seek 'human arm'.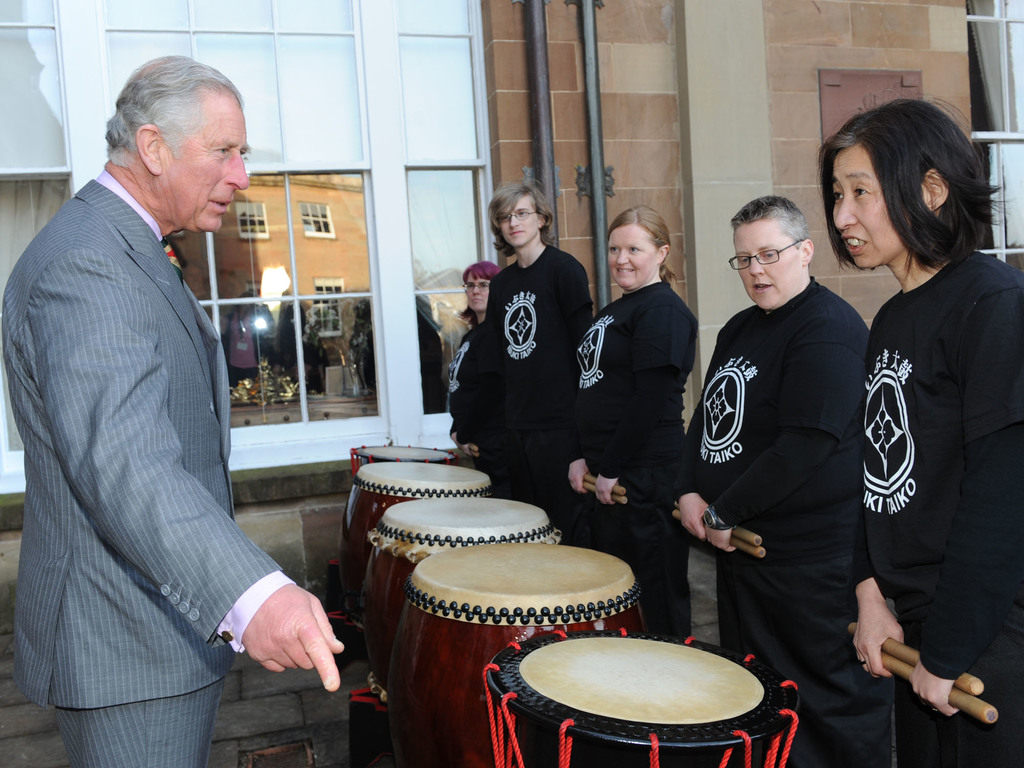
{"x1": 908, "y1": 282, "x2": 1023, "y2": 721}.
